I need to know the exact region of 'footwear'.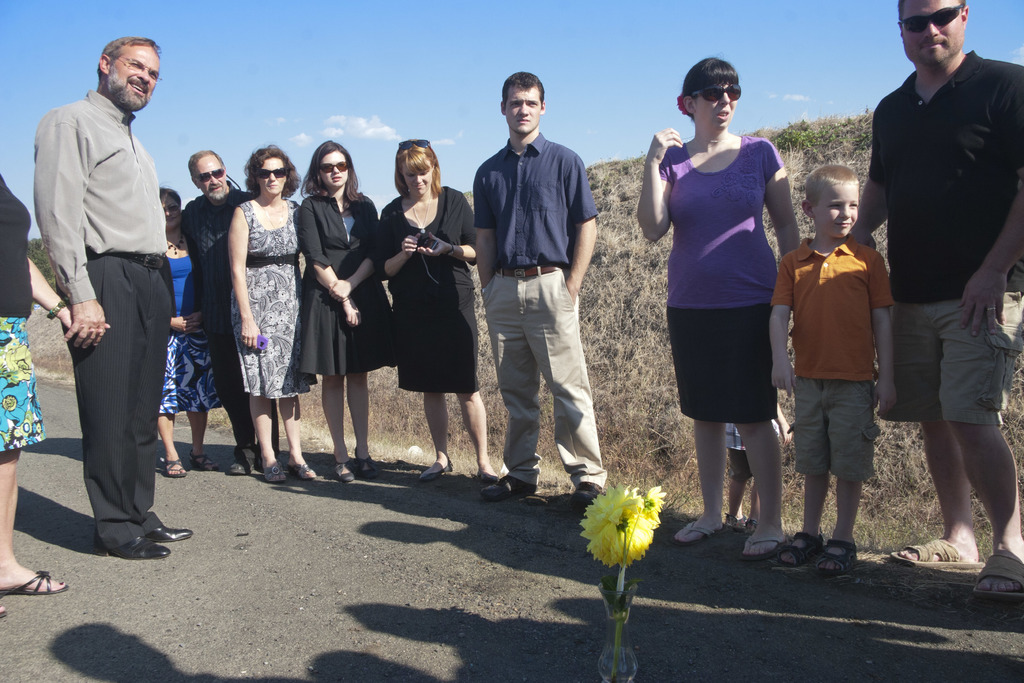
Region: x1=161 y1=458 x2=186 y2=482.
